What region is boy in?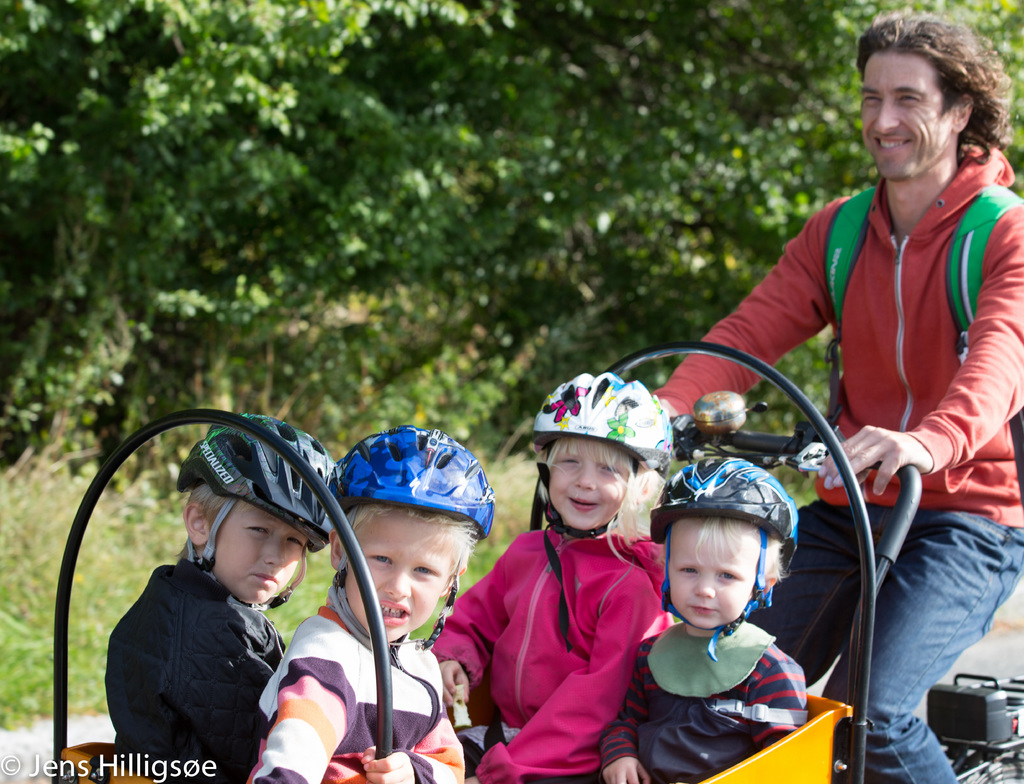
[428, 371, 671, 769].
